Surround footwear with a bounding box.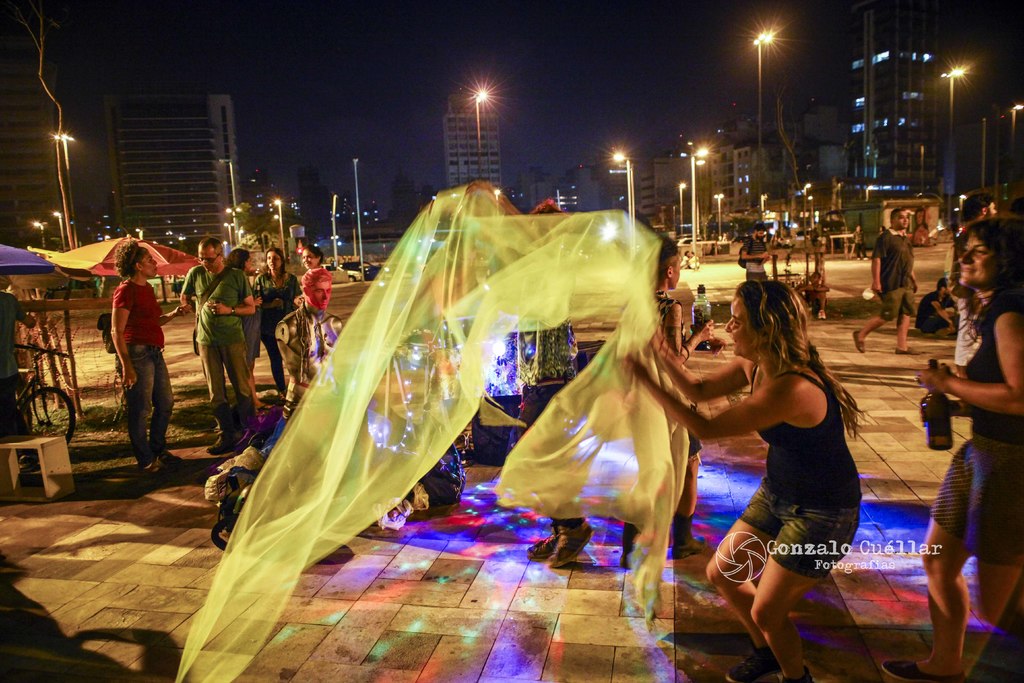
detection(724, 650, 776, 682).
